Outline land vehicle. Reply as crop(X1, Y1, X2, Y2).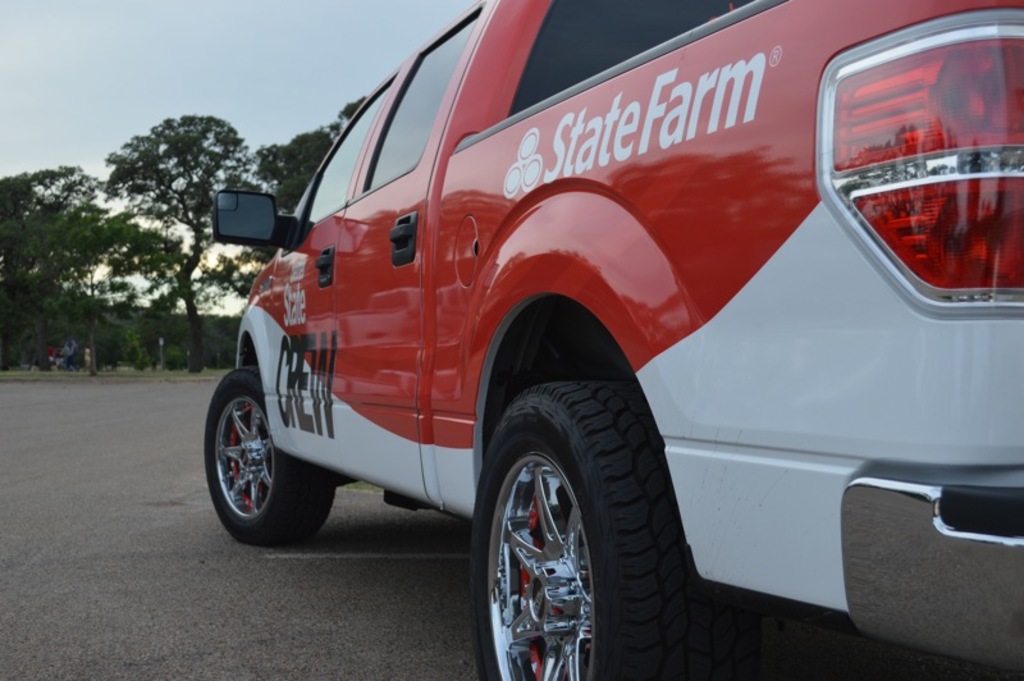
crop(209, 0, 1019, 661).
